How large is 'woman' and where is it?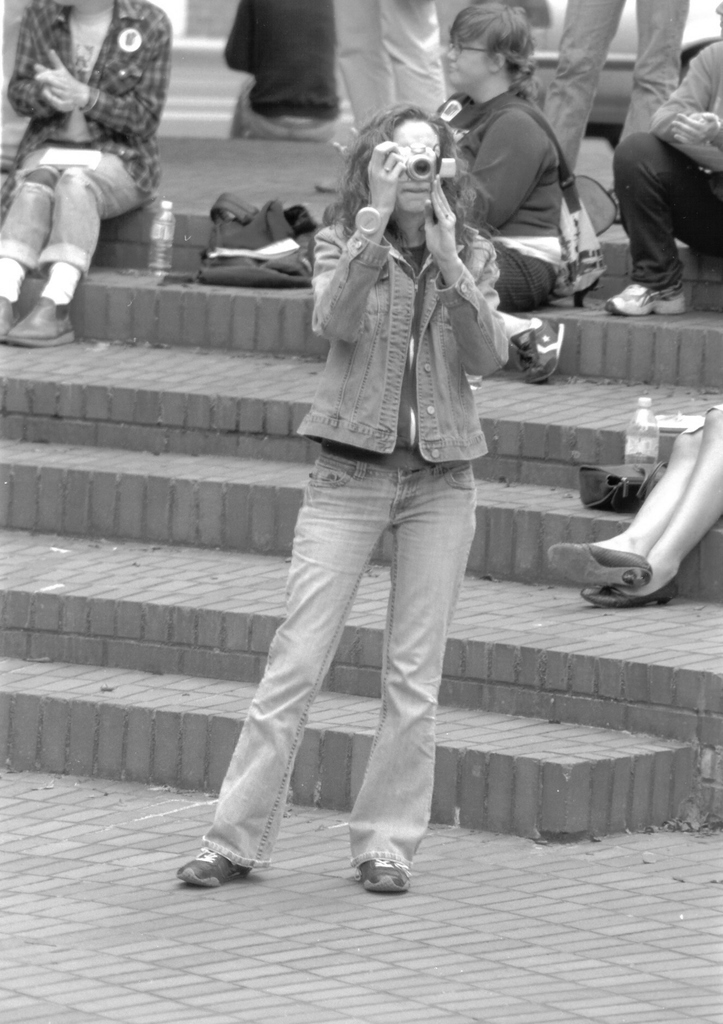
Bounding box: bbox(176, 104, 517, 886).
